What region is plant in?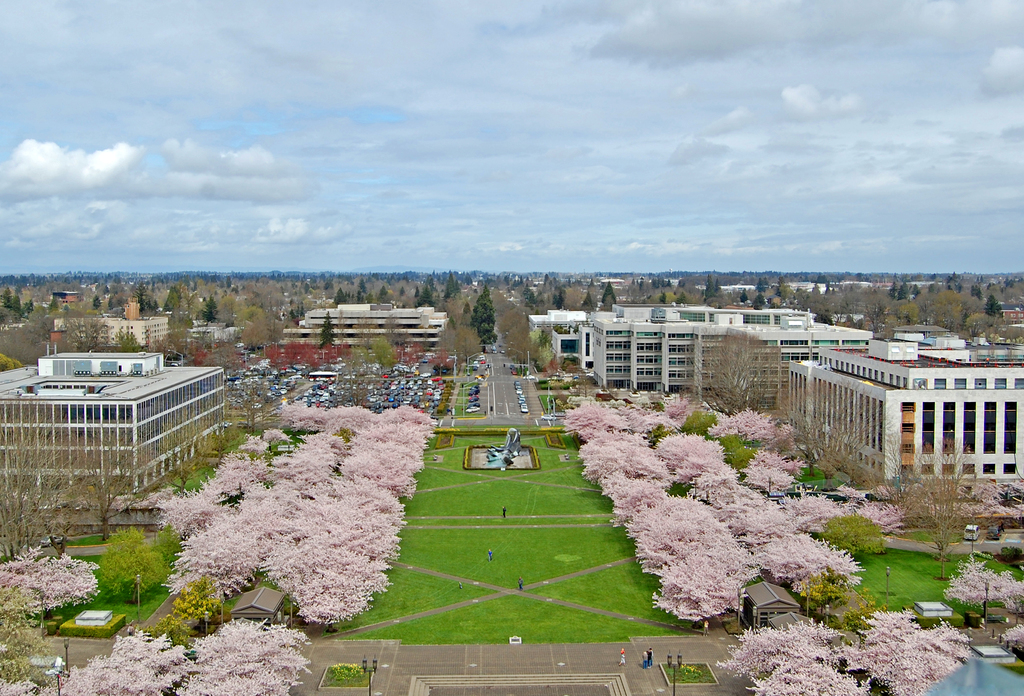
region(742, 444, 802, 494).
